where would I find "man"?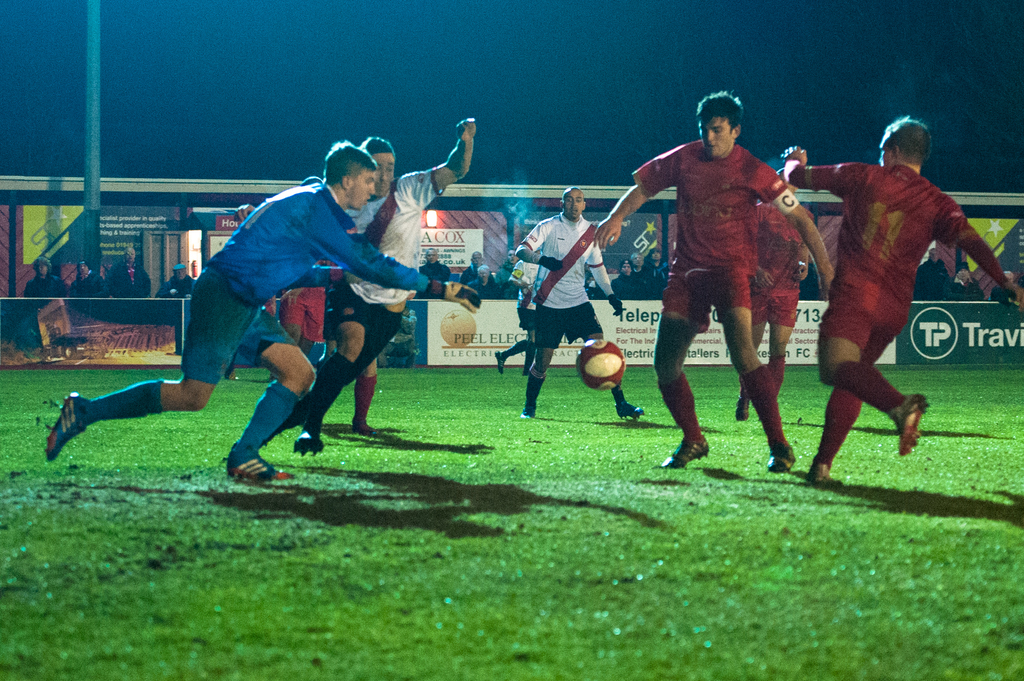
At (260, 120, 474, 456).
